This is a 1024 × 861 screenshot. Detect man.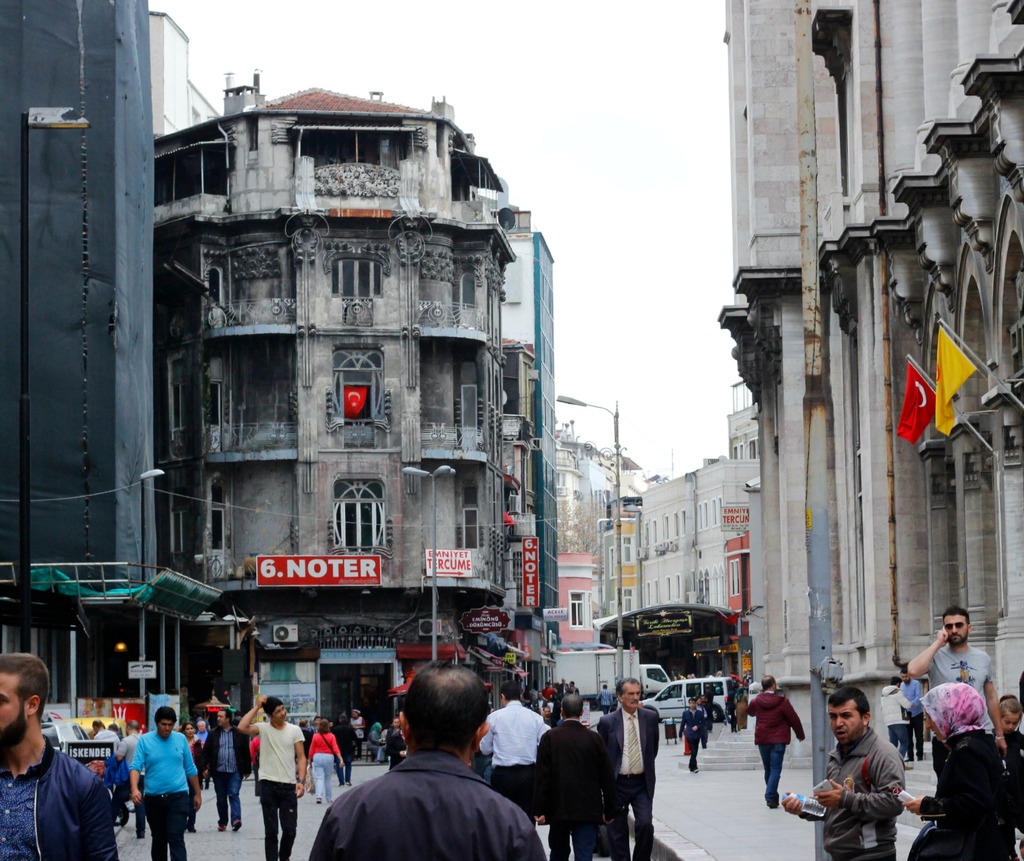
{"x1": 702, "y1": 682, "x2": 714, "y2": 732}.
